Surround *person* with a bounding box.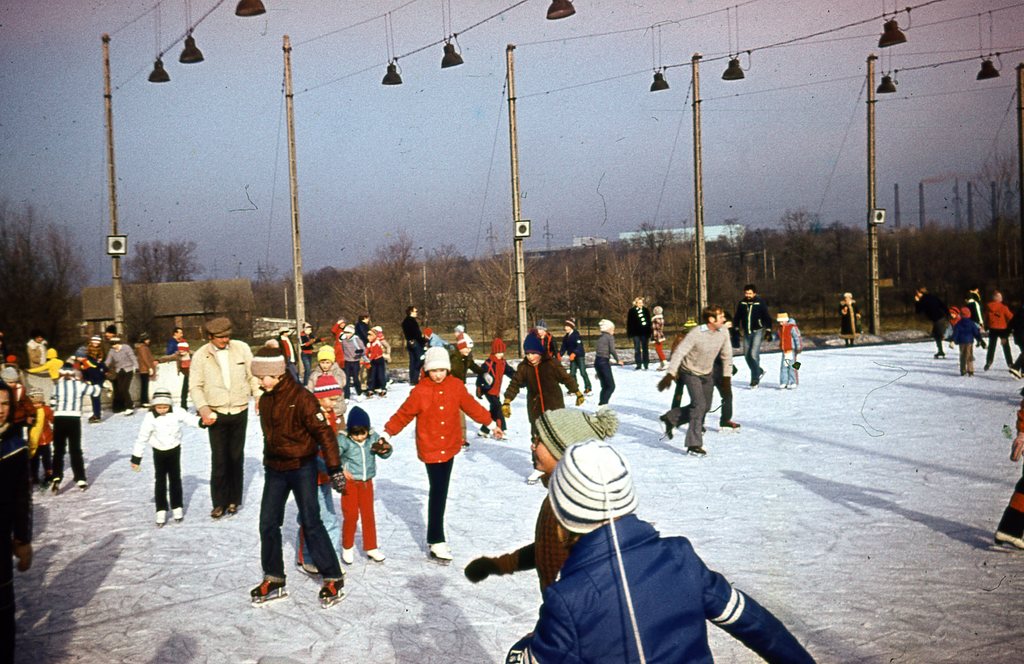
bbox=[325, 401, 397, 571].
